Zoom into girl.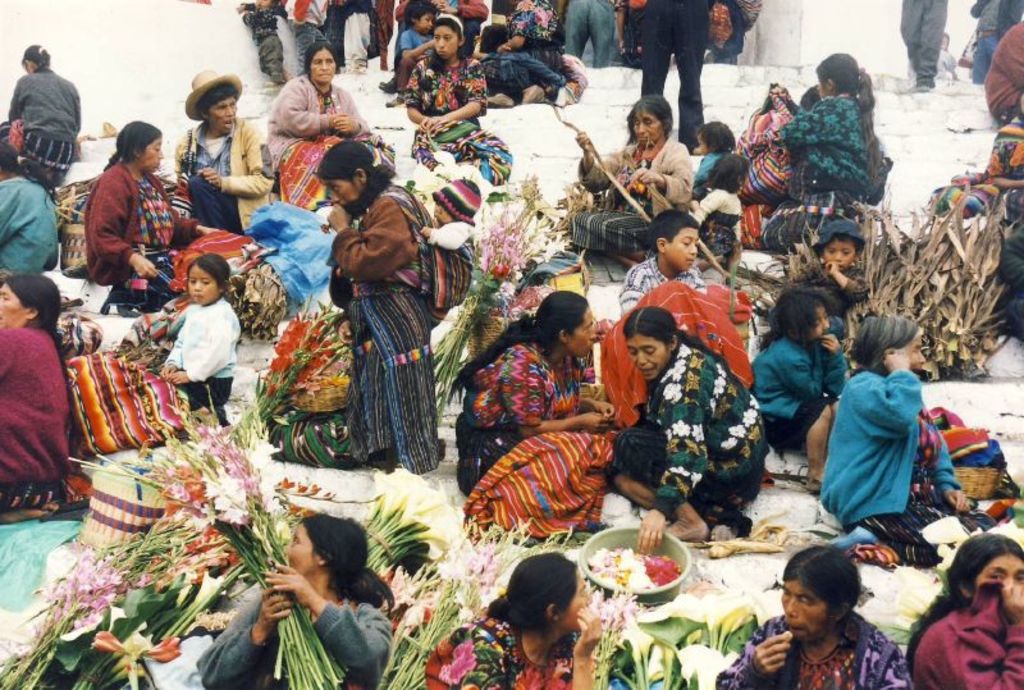
Zoom target: x1=742 y1=282 x2=851 y2=498.
